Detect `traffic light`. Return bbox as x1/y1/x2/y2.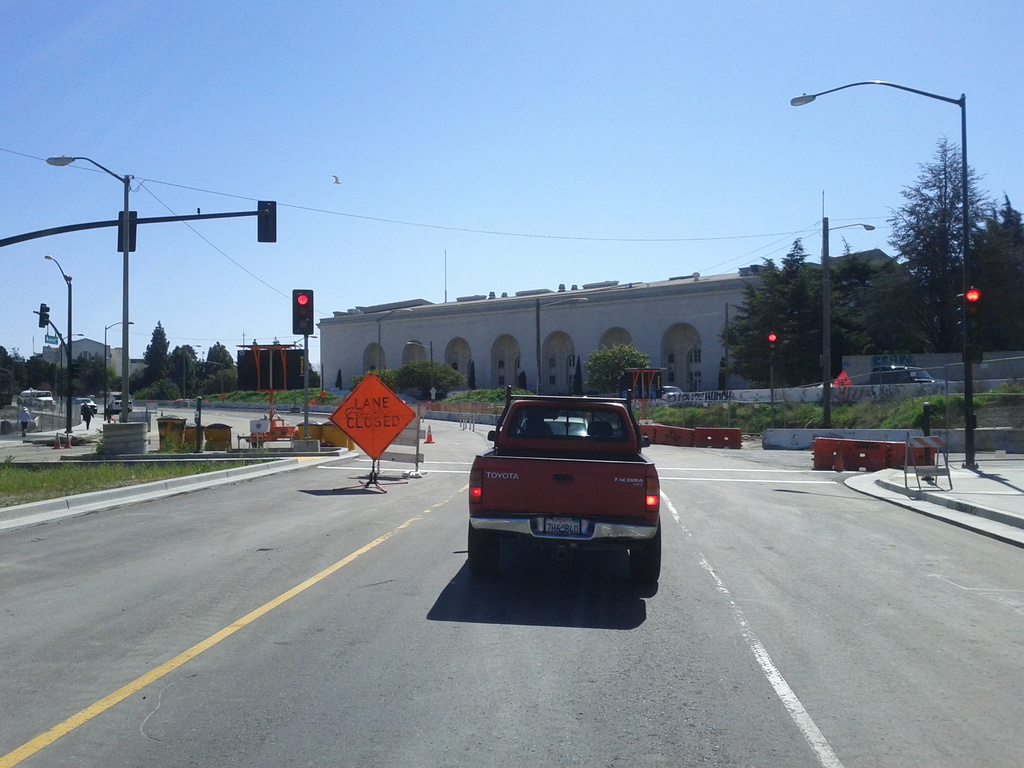
38/303/52/326.
